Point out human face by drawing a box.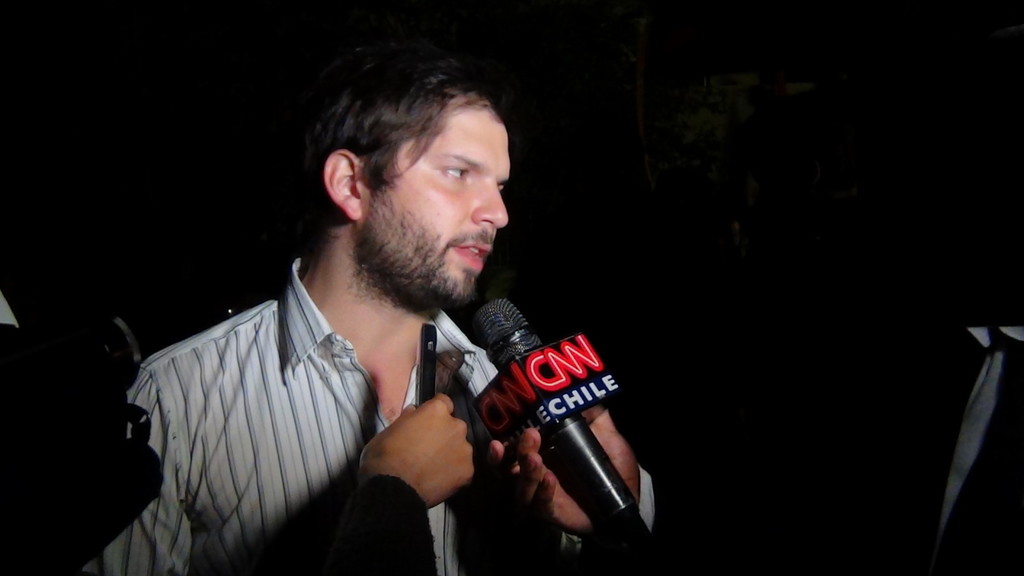
box=[358, 108, 508, 308].
